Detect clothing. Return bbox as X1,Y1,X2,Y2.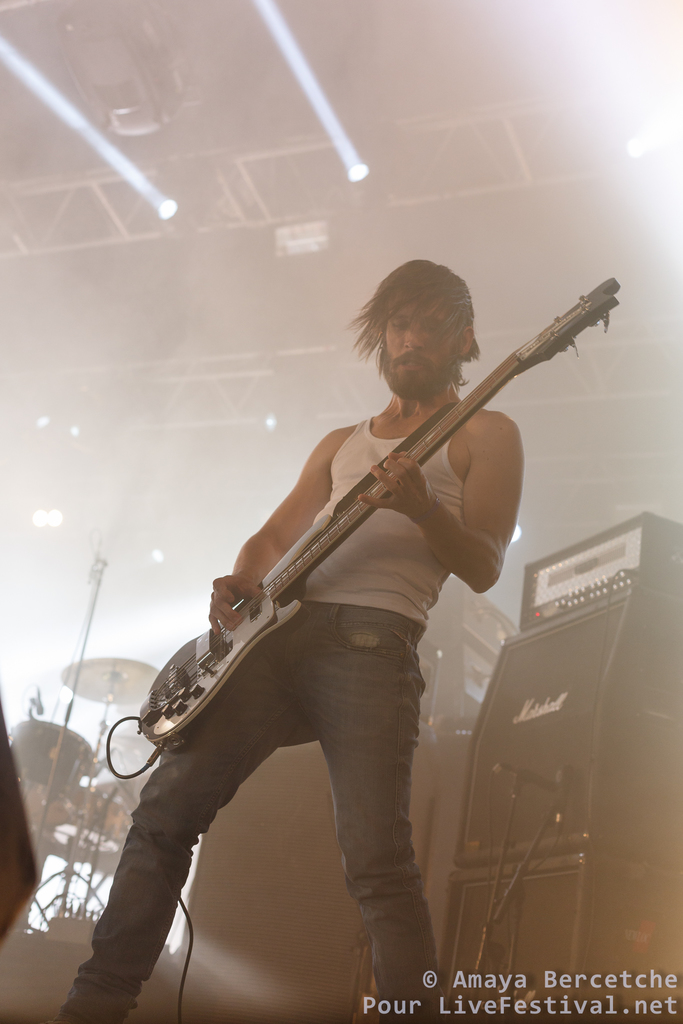
60,409,514,1023.
